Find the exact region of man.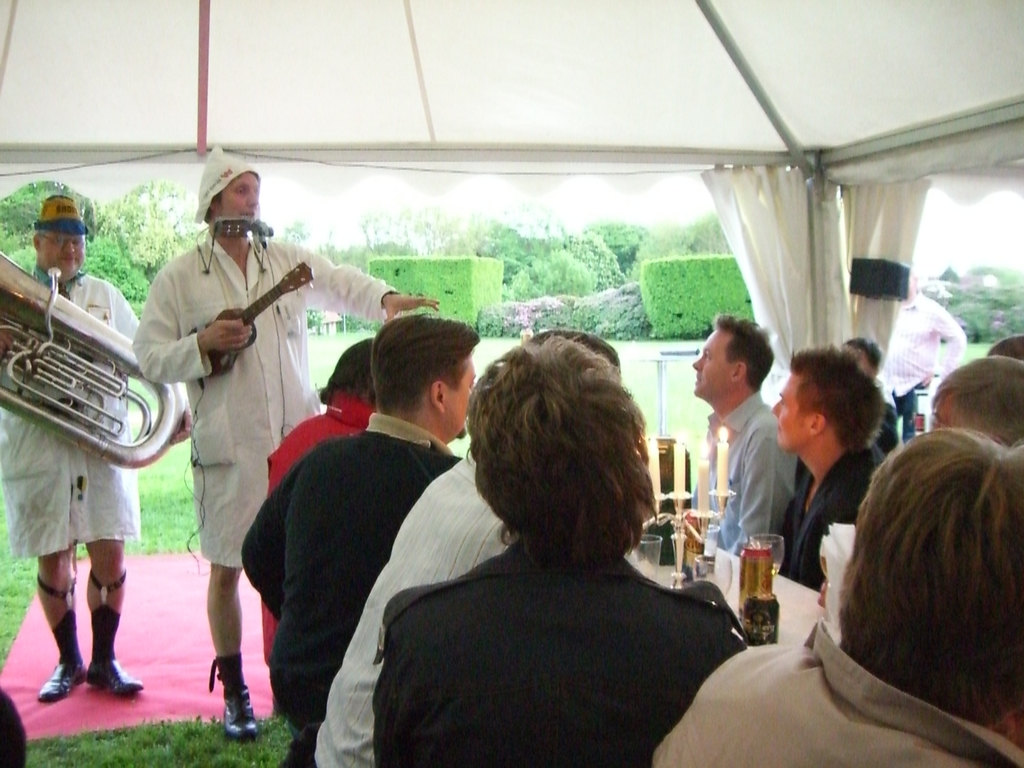
Exact region: [x1=771, y1=339, x2=888, y2=591].
